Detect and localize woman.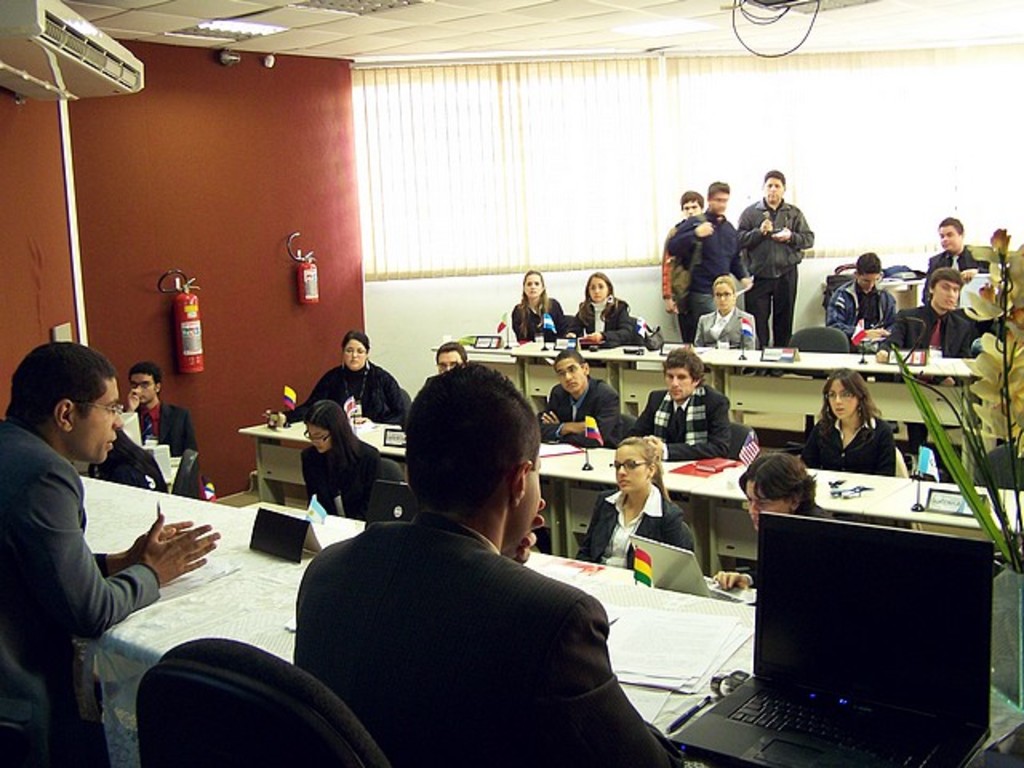
Localized at pyautogui.locateOnScreen(304, 403, 389, 520).
